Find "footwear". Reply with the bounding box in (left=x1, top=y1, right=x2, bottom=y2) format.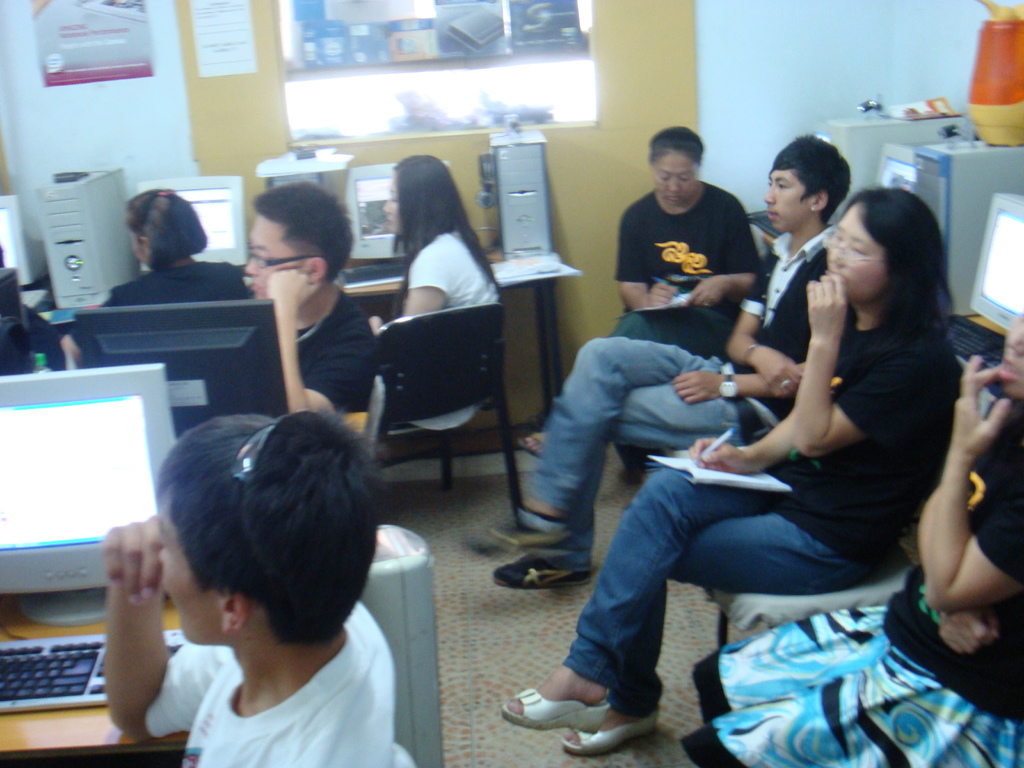
(left=470, top=507, right=568, bottom=540).
